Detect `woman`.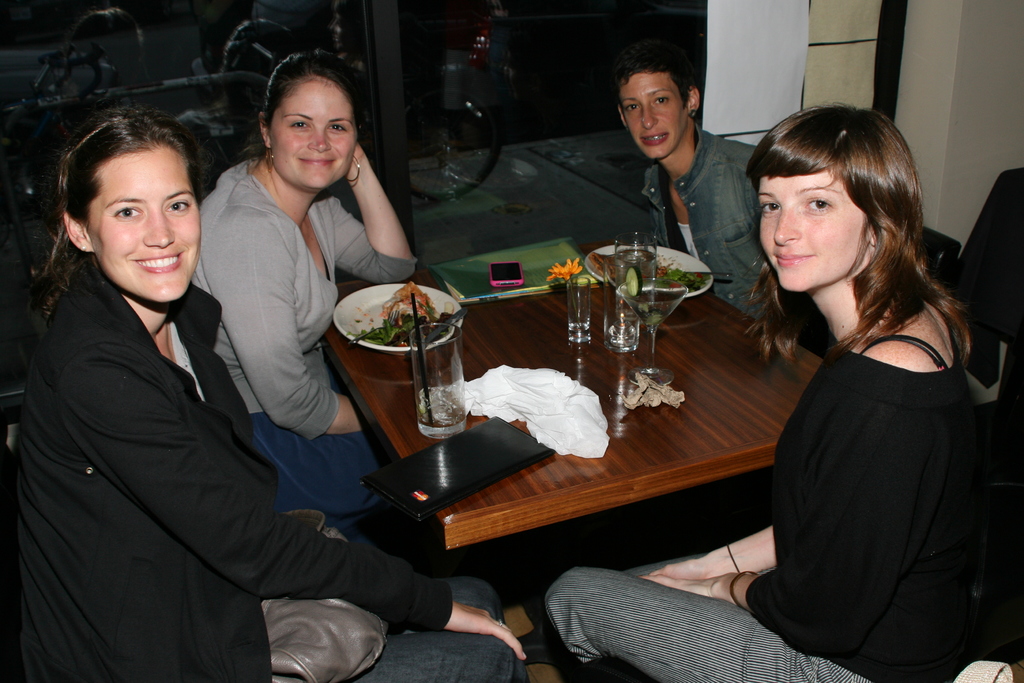
Detected at detection(186, 49, 422, 525).
